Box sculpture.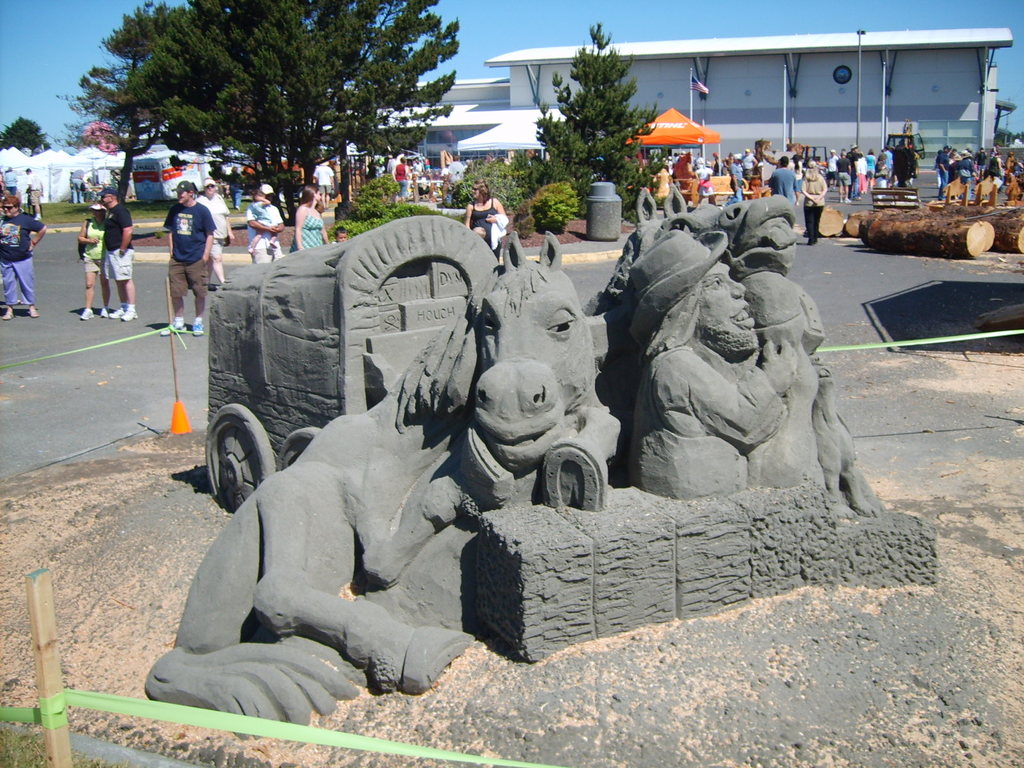
604, 186, 871, 520.
